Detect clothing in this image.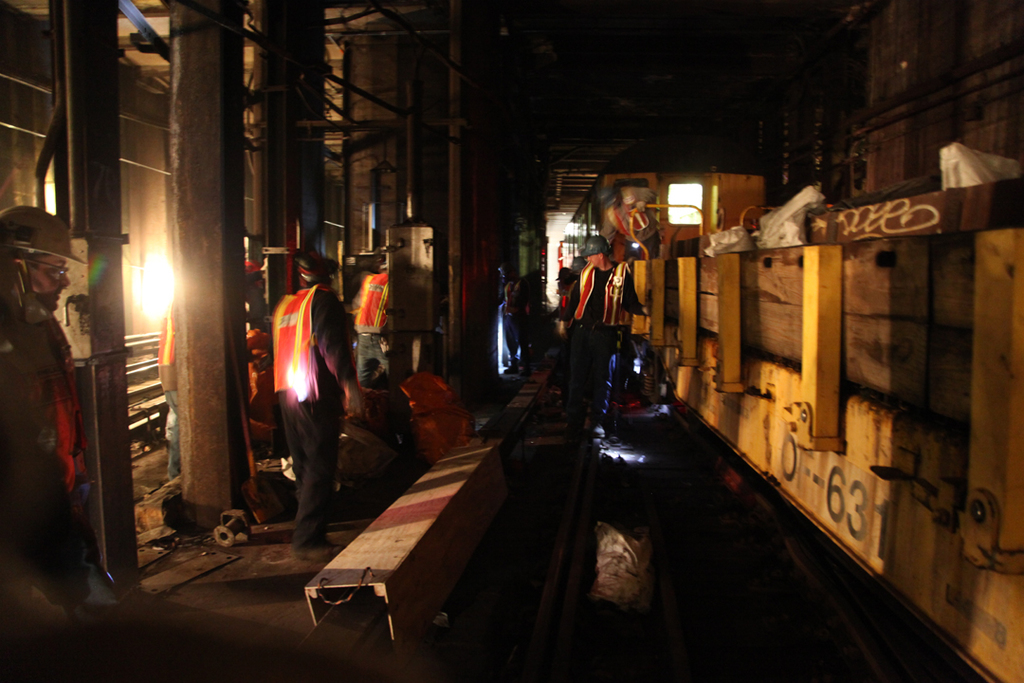
Detection: x1=1, y1=290, x2=93, y2=660.
